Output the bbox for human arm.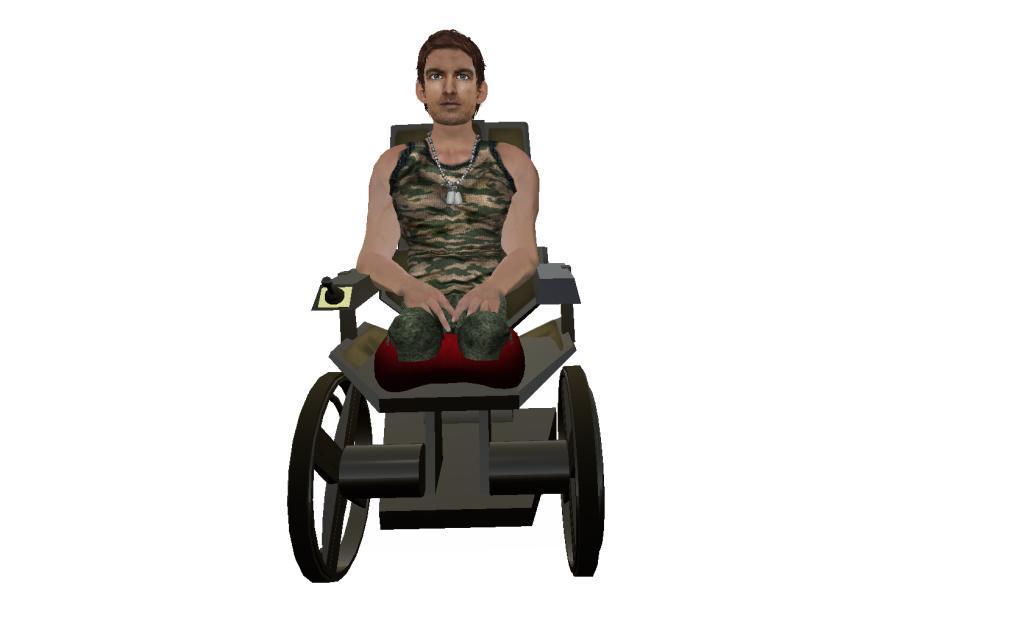
[358, 140, 457, 340].
